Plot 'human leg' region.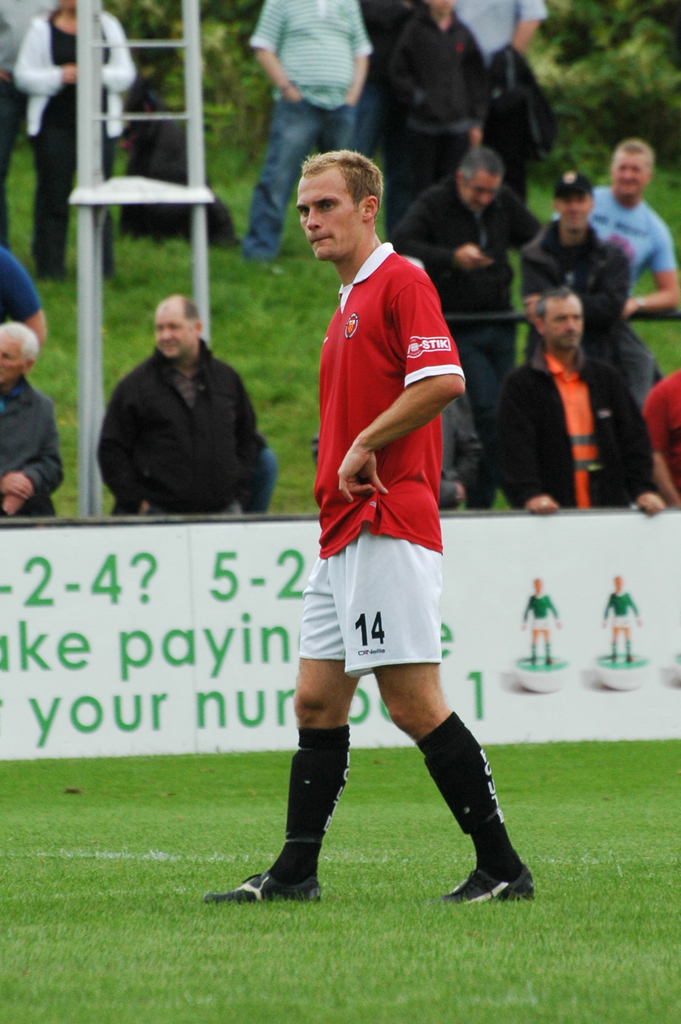
Plotted at <box>323,102,376,158</box>.
